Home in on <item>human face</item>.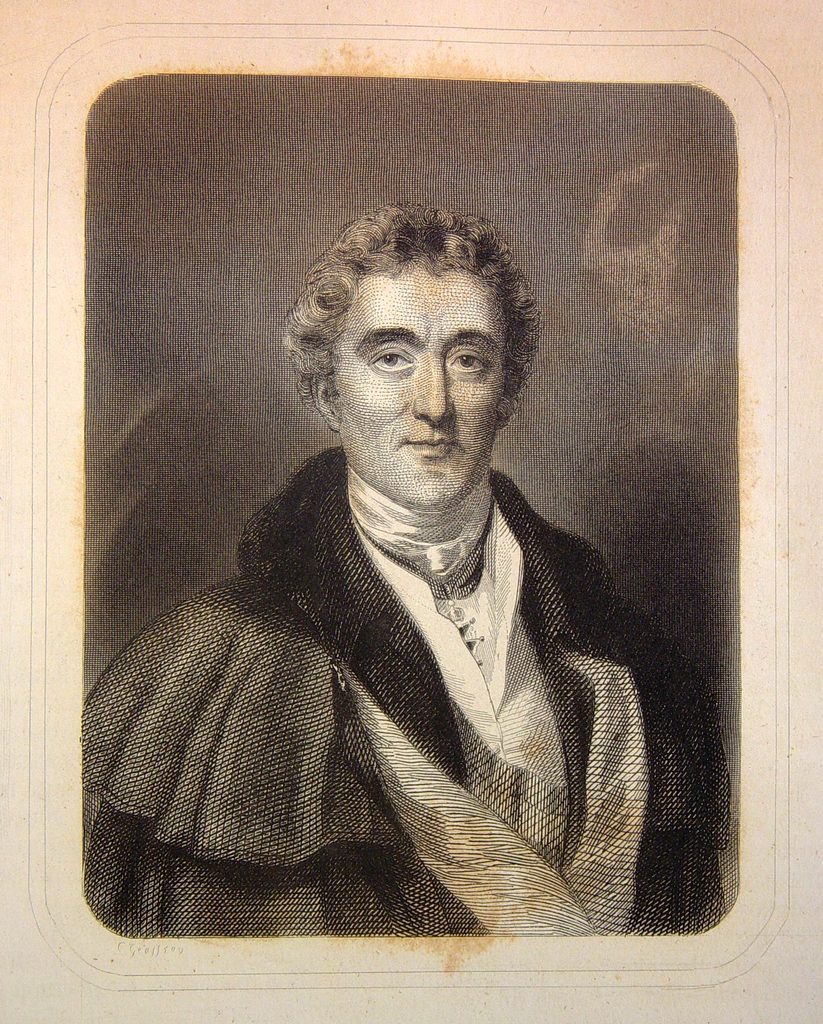
Homed in at rect(338, 254, 507, 504).
